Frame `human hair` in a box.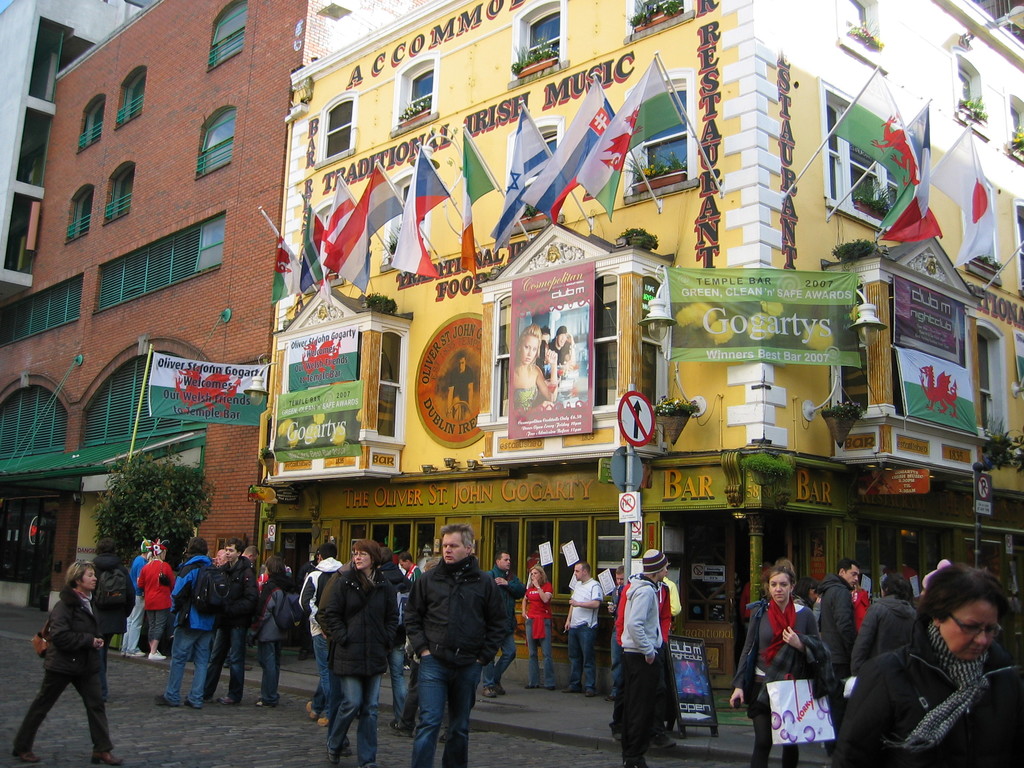
554,324,567,333.
